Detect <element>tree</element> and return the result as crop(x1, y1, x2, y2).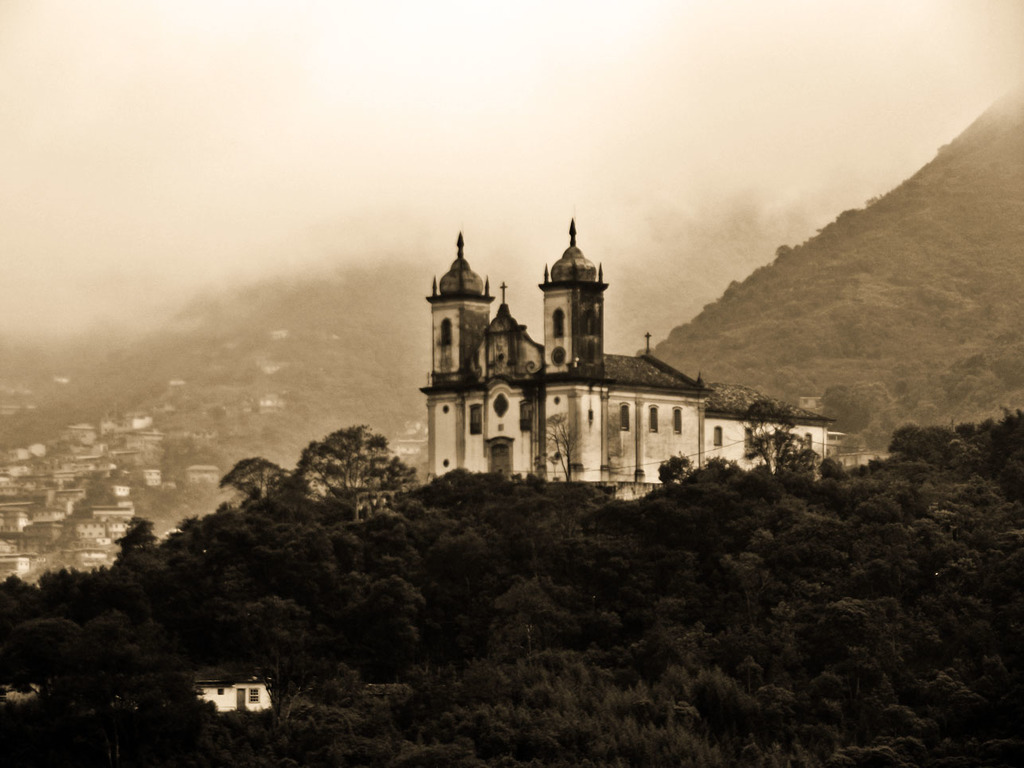
crop(286, 691, 362, 766).
